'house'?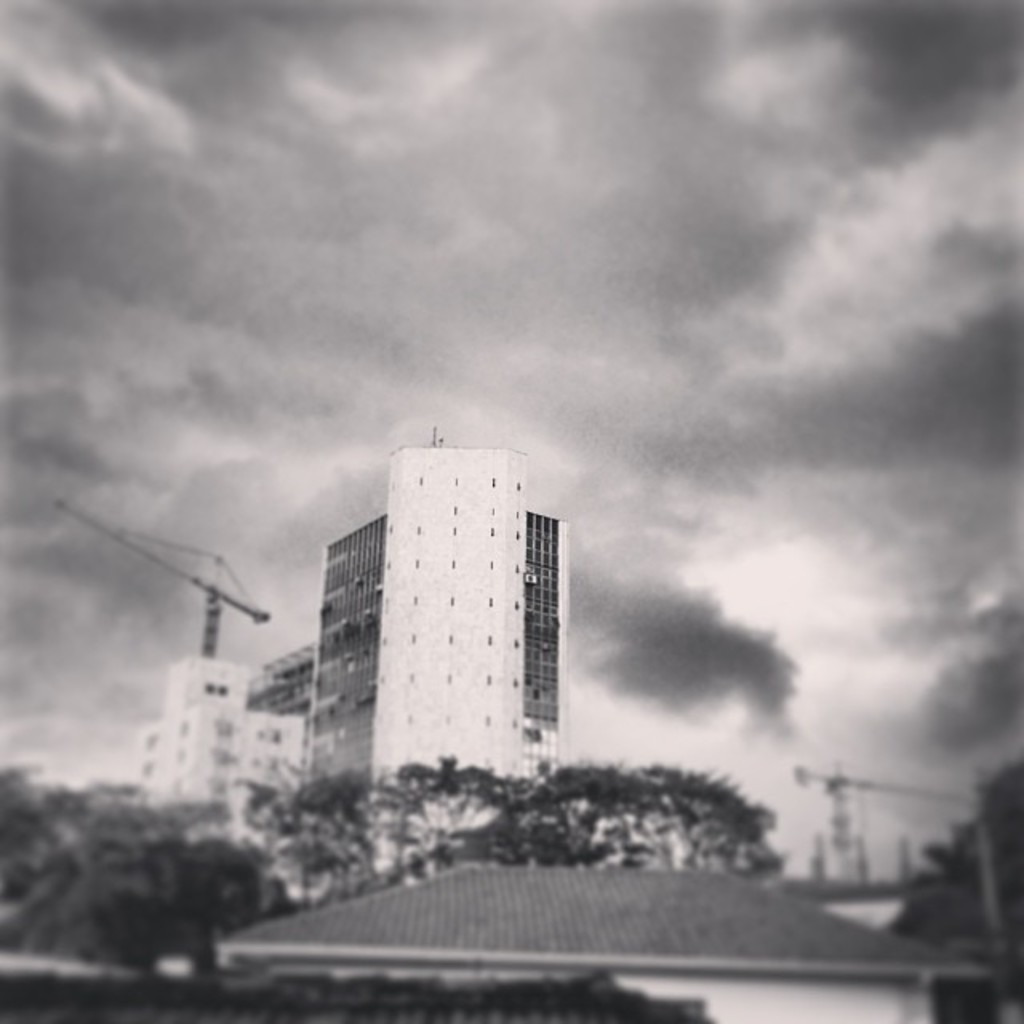
locate(147, 653, 304, 827)
